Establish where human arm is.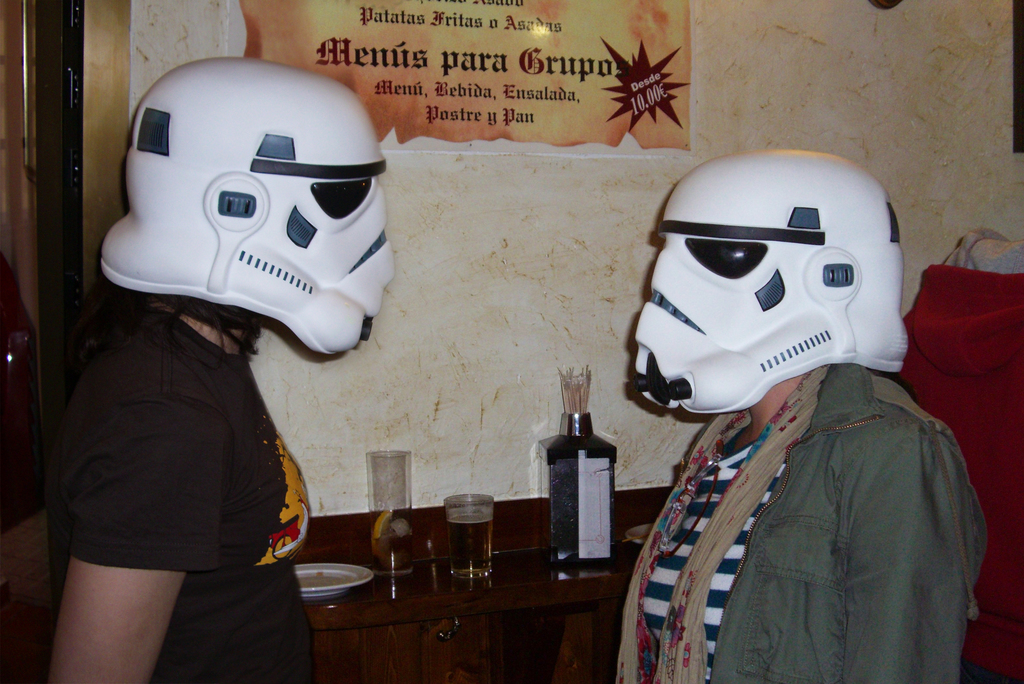
Established at <box>44,366,235,683</box>.
